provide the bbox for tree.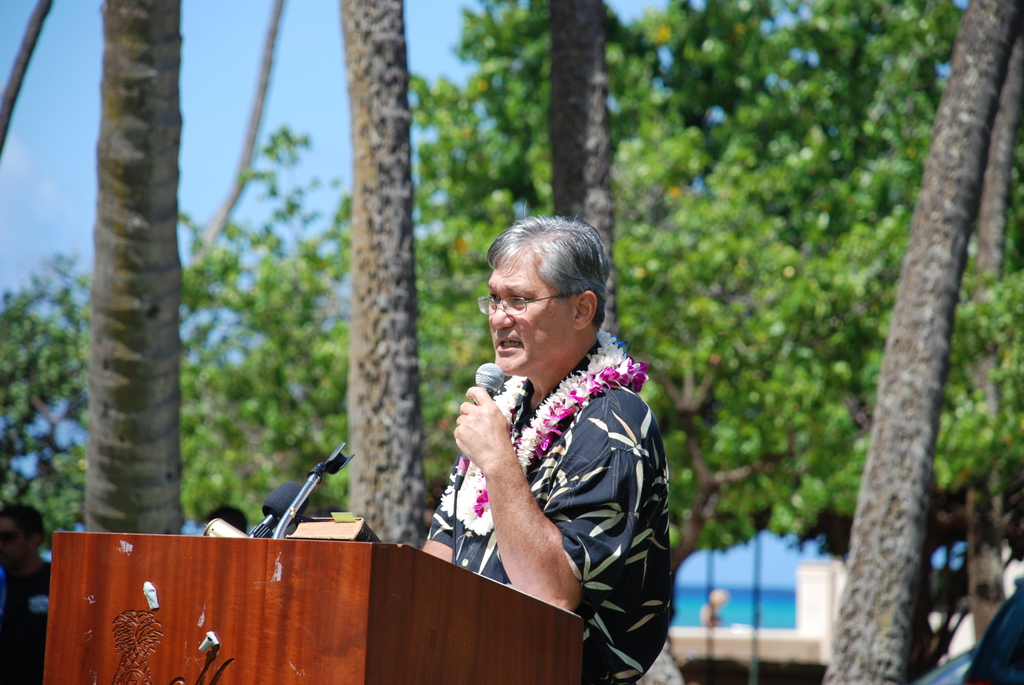
rect(595, 95, 1023, 595).
